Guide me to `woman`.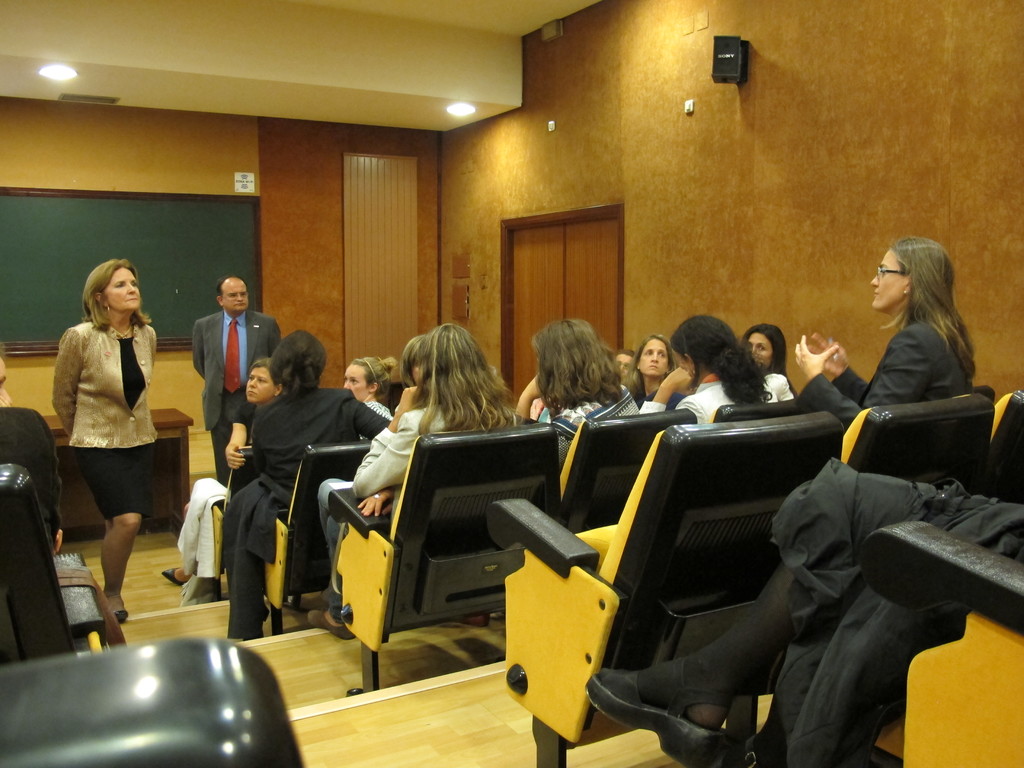
Guidance: {"left": 738, "top": 324, "right": 801, "bottom": 396}.
